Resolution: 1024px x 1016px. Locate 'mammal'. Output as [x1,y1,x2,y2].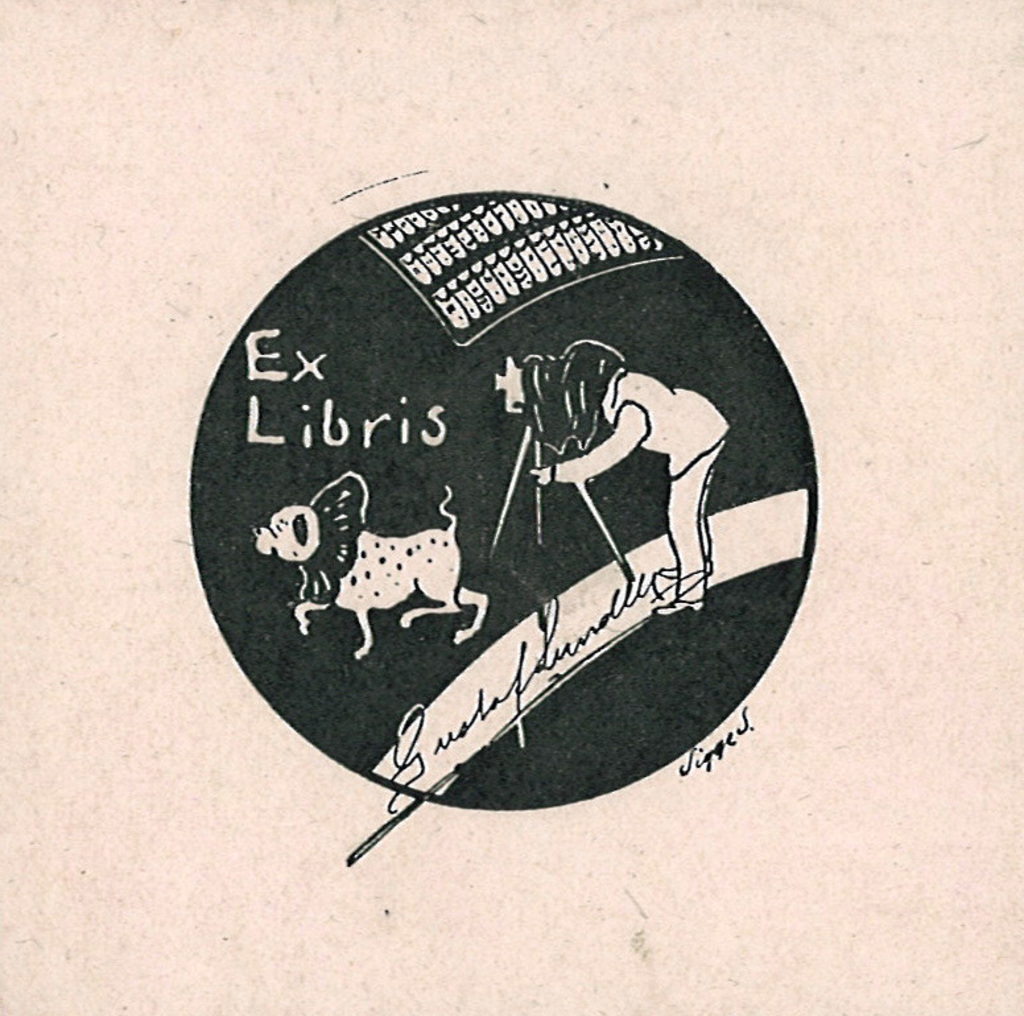
[257,479,488,662].
